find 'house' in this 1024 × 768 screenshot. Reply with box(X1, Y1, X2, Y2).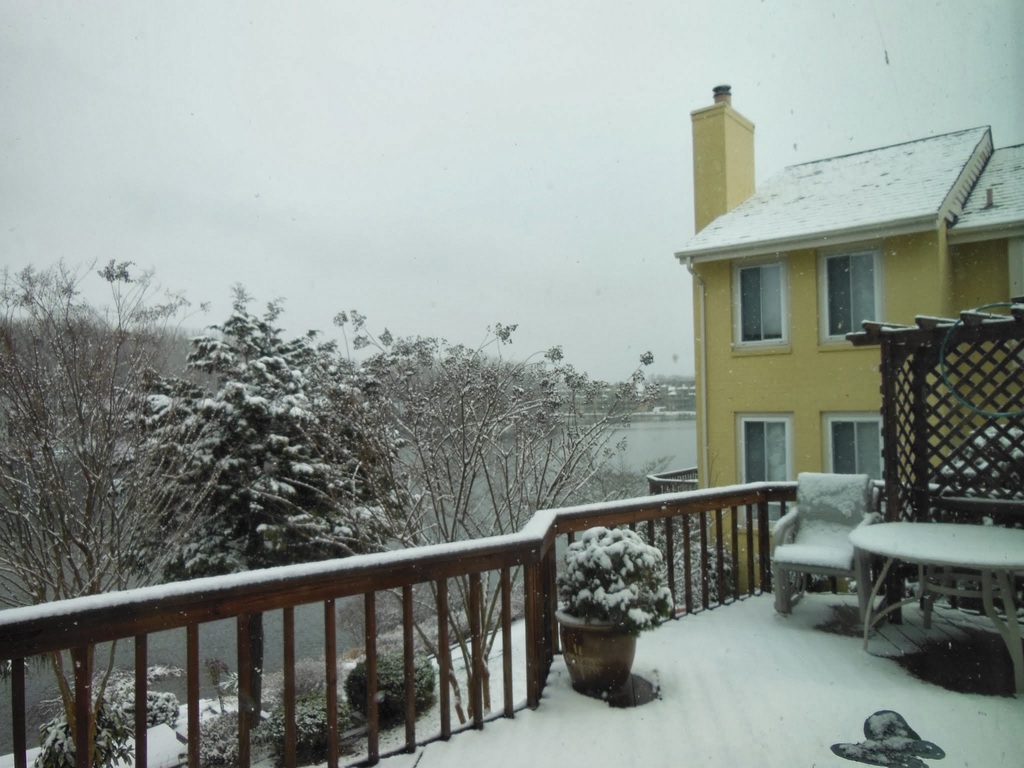
box(673, 78, 1023, 604).
